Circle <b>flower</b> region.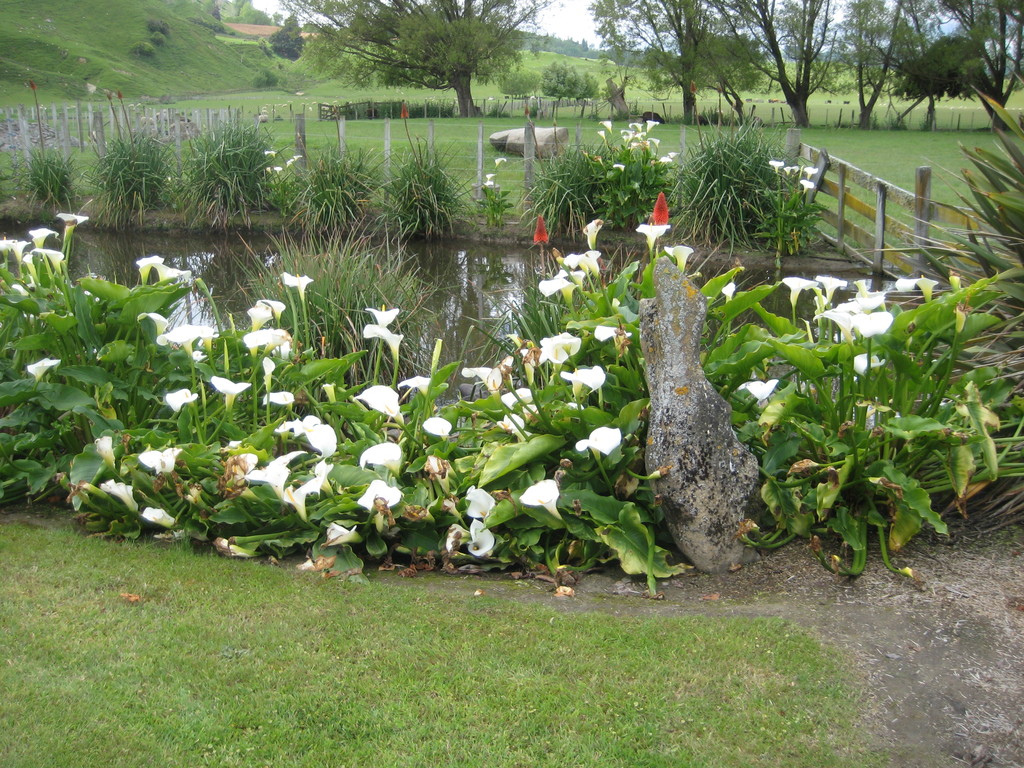
Region: Rect(263, 390, 295, 410).
